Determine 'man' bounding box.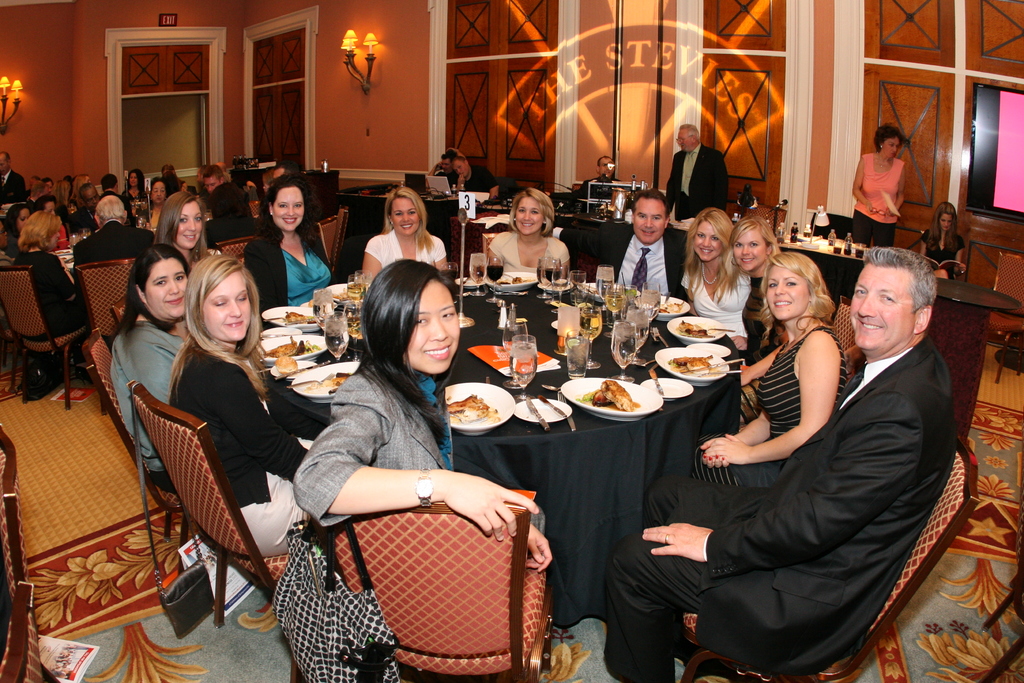
Determined: 575, 152, 619, 201.
